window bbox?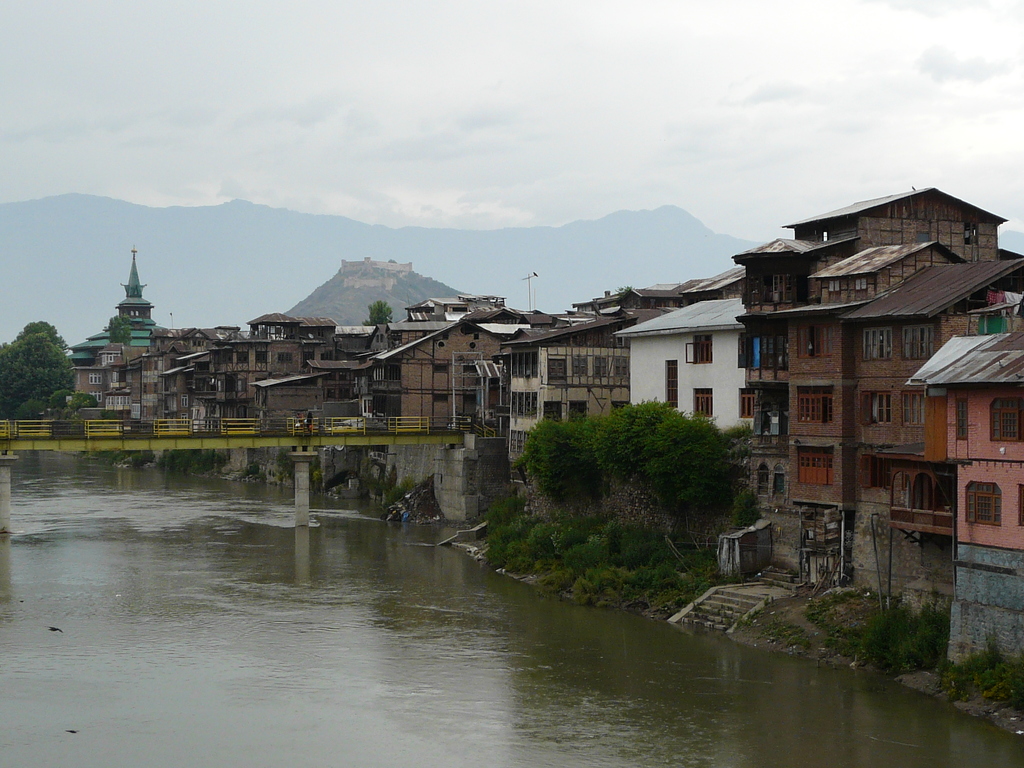
detection(806, 323, 835, 360)
